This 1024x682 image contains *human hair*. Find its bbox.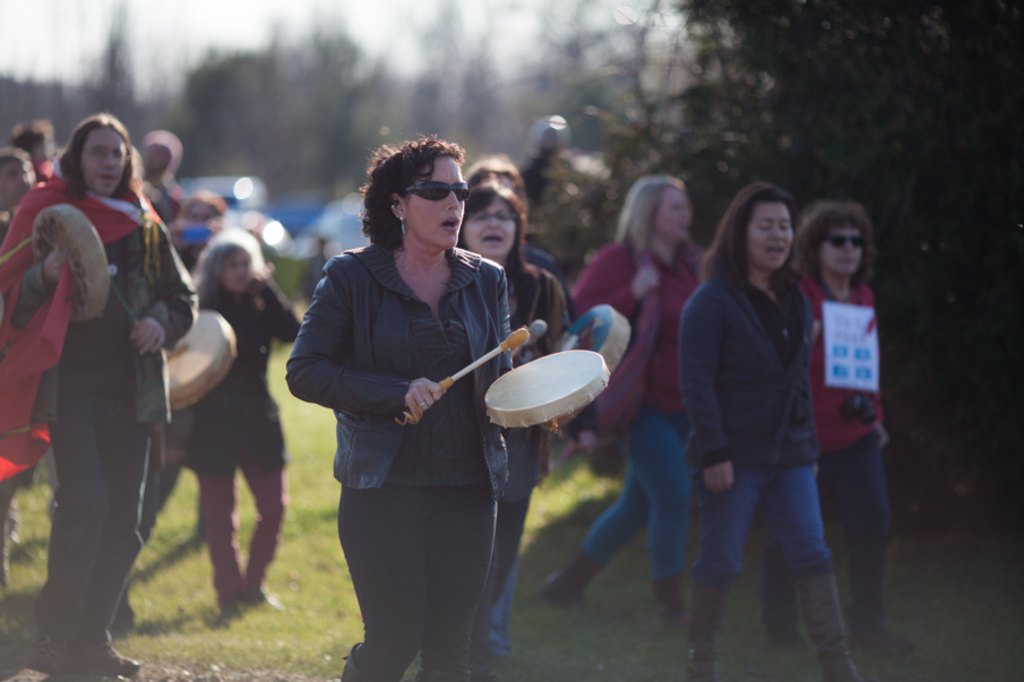
[616, 173, 688, 264].
